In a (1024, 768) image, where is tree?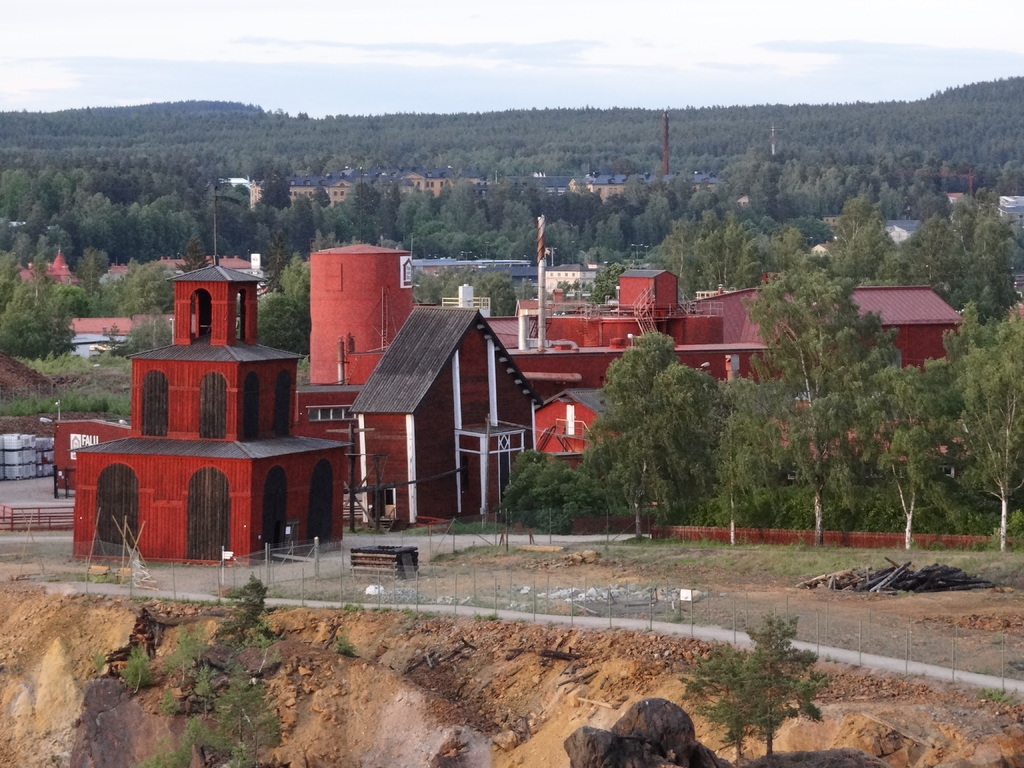
(x1=282, y1=193, x2=314, y2=243).
